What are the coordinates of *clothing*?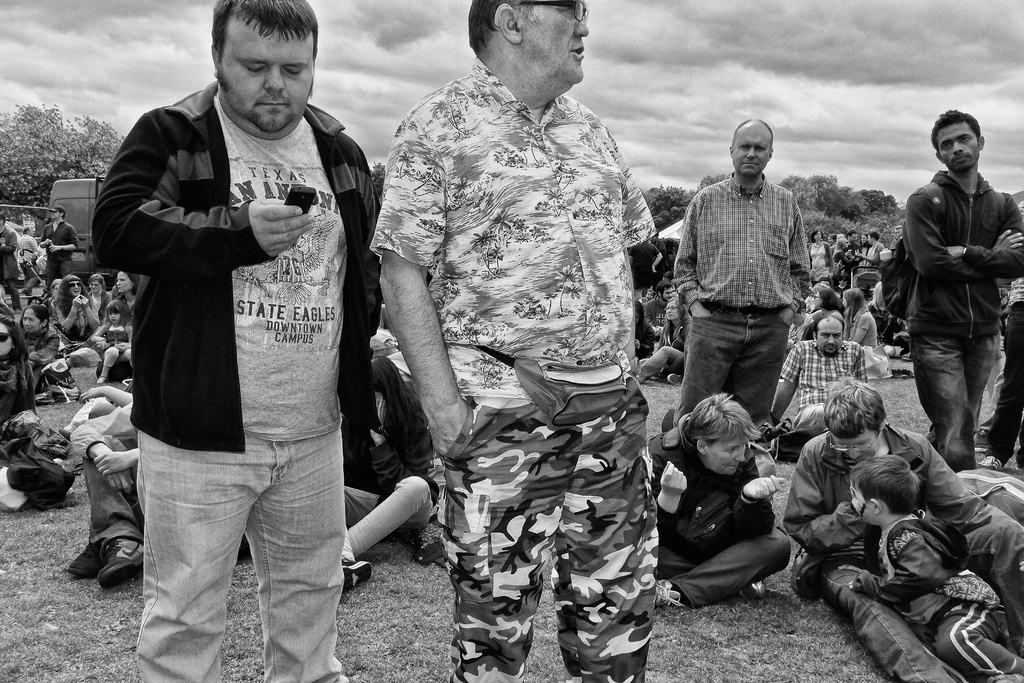
(671, 174, 815, 422).
